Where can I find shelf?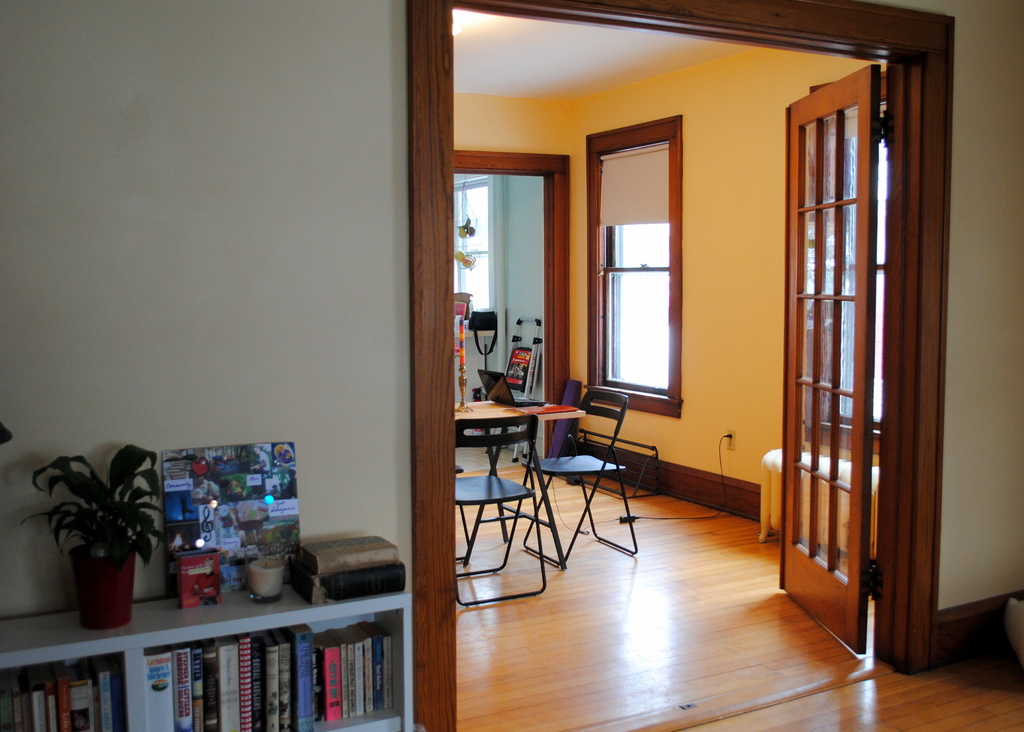
You can find it at {"left": 0, "top": 592, "right": 428, "bottom": 731}.
